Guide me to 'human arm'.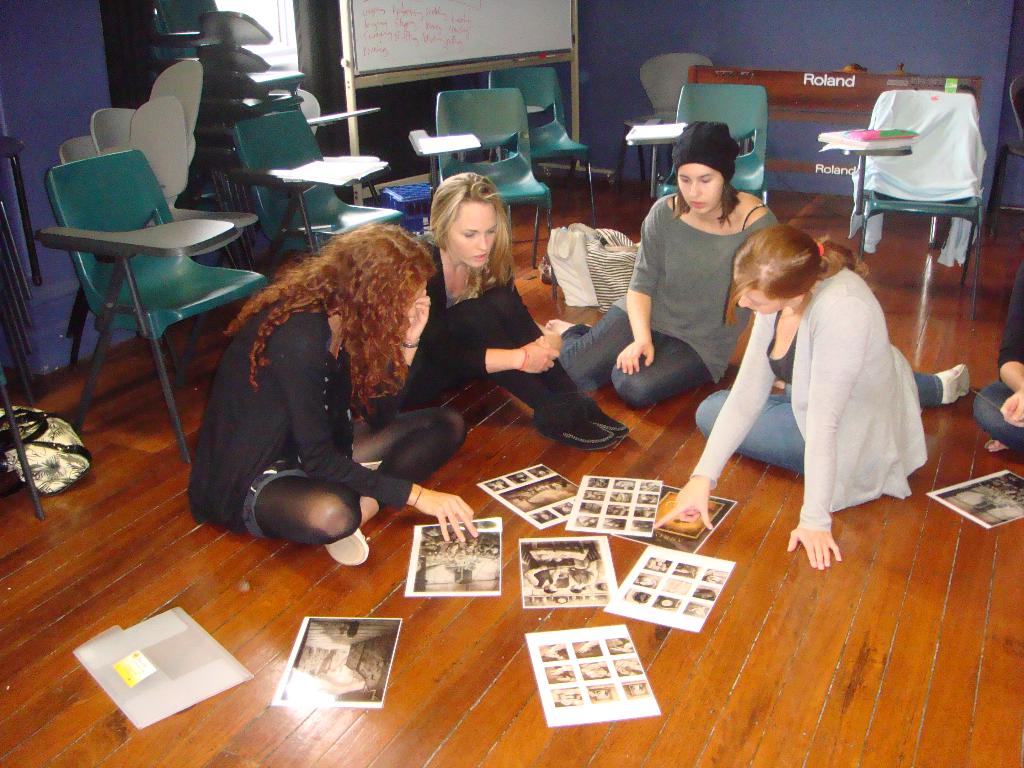
Guidance: BBox(534, 319, 561, 356).
